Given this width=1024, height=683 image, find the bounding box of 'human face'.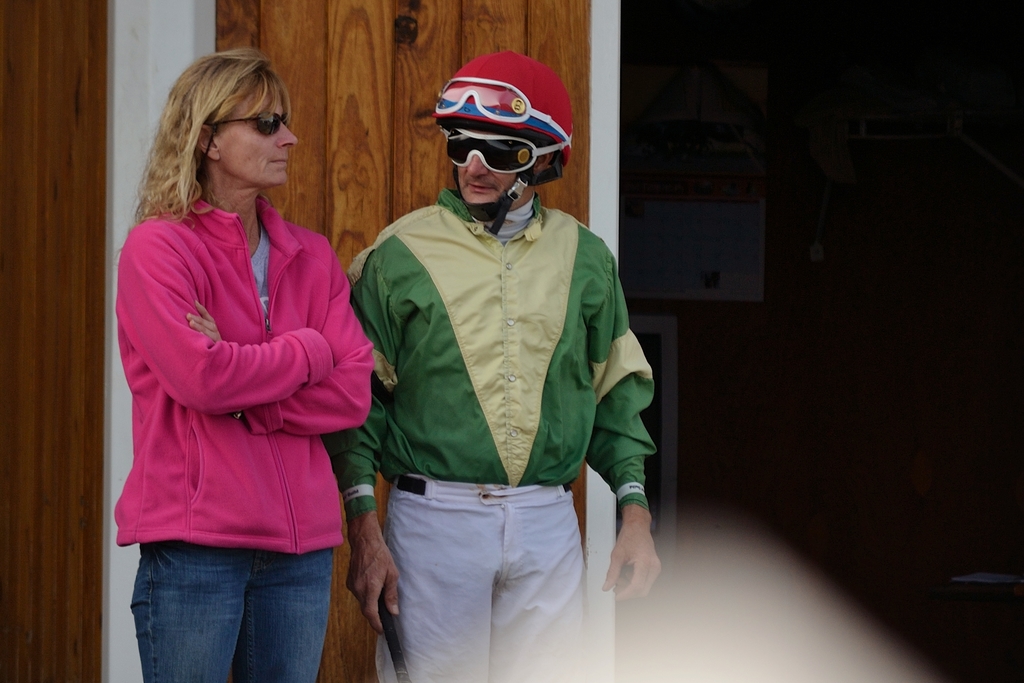
x1=211, y1=77, x2=299, y2=188.
